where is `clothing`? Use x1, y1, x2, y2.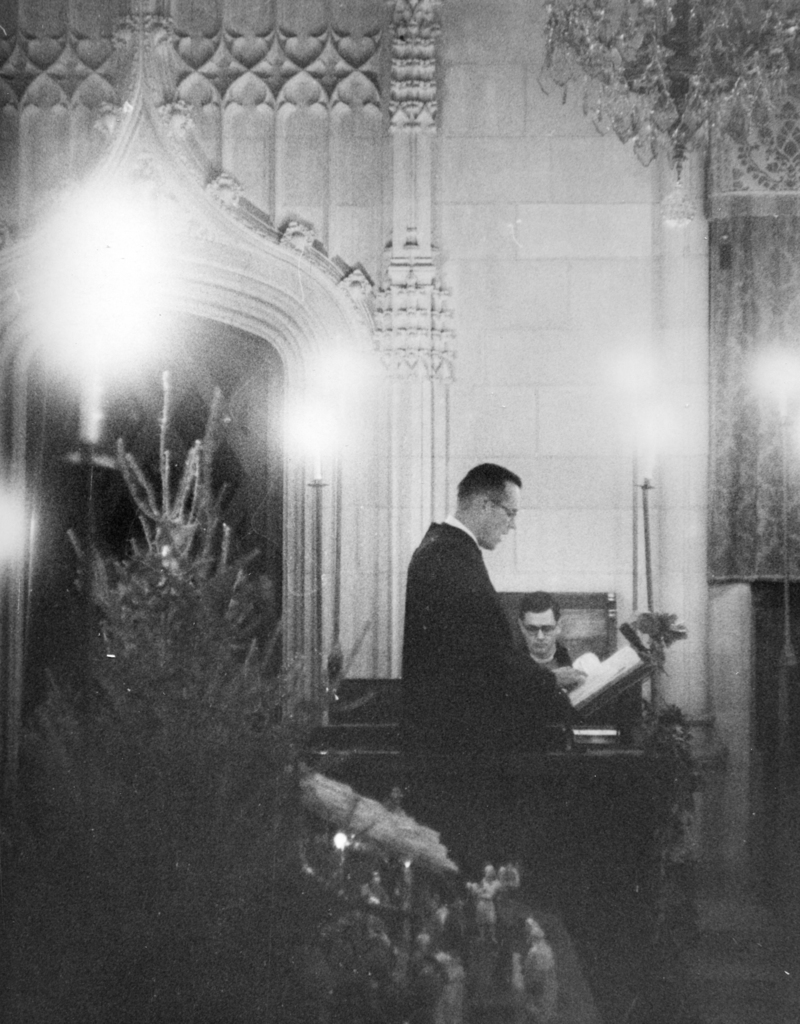
394, 456, 579, 805.
